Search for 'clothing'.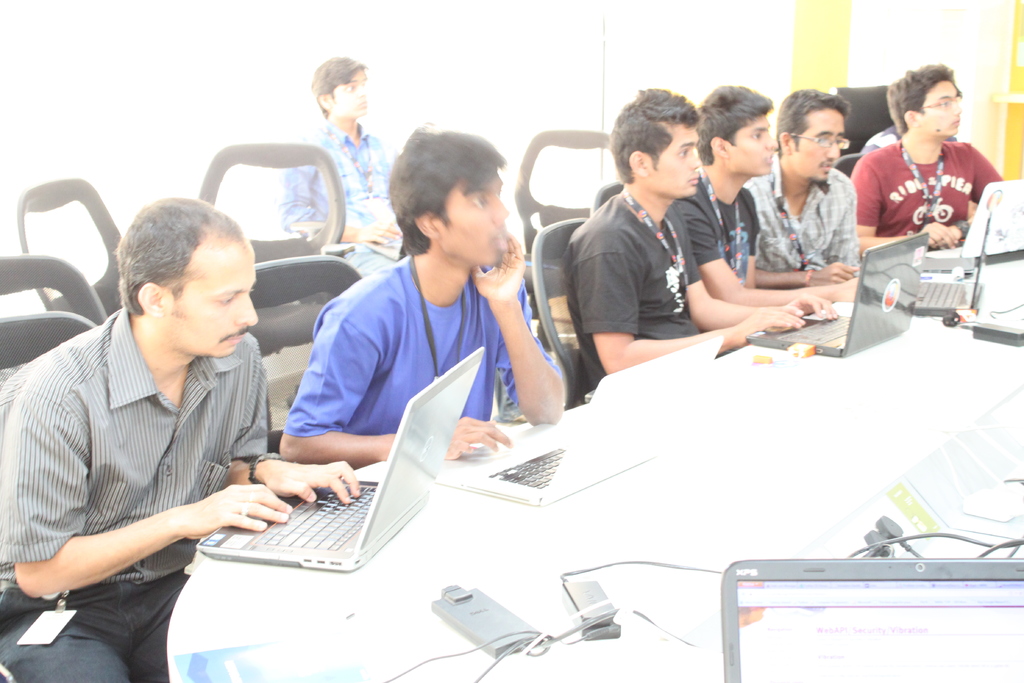
Found at [left=9, top=270, right=296, bottom=652].
